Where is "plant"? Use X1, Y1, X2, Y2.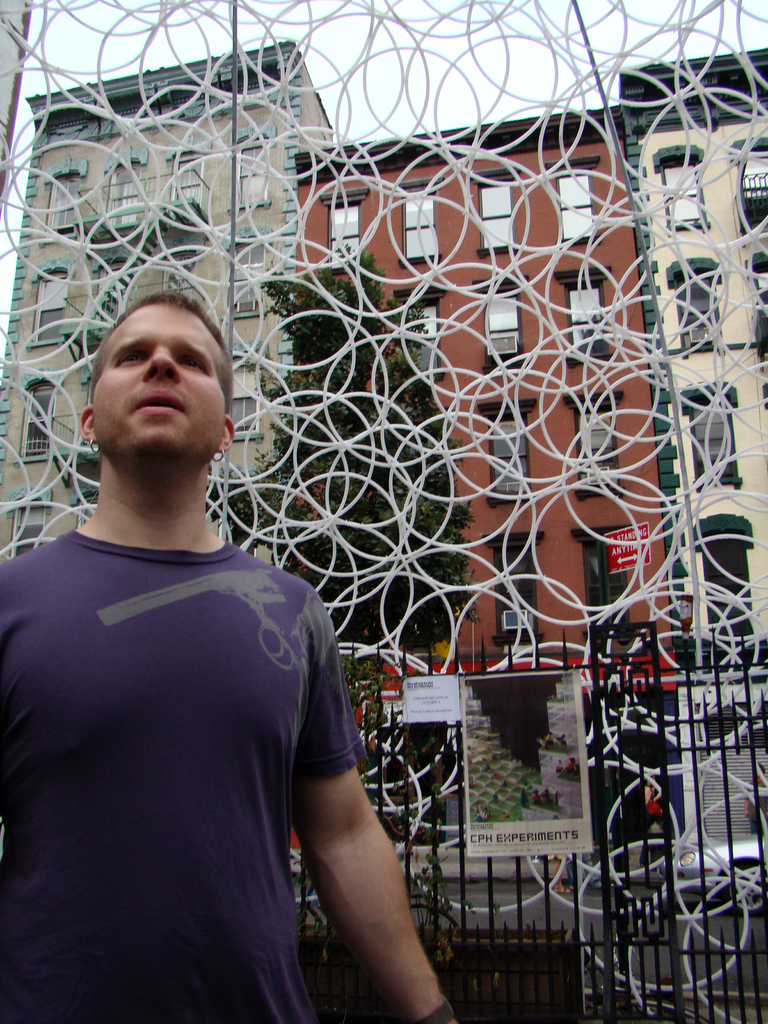
563, 757, 581, 783.
